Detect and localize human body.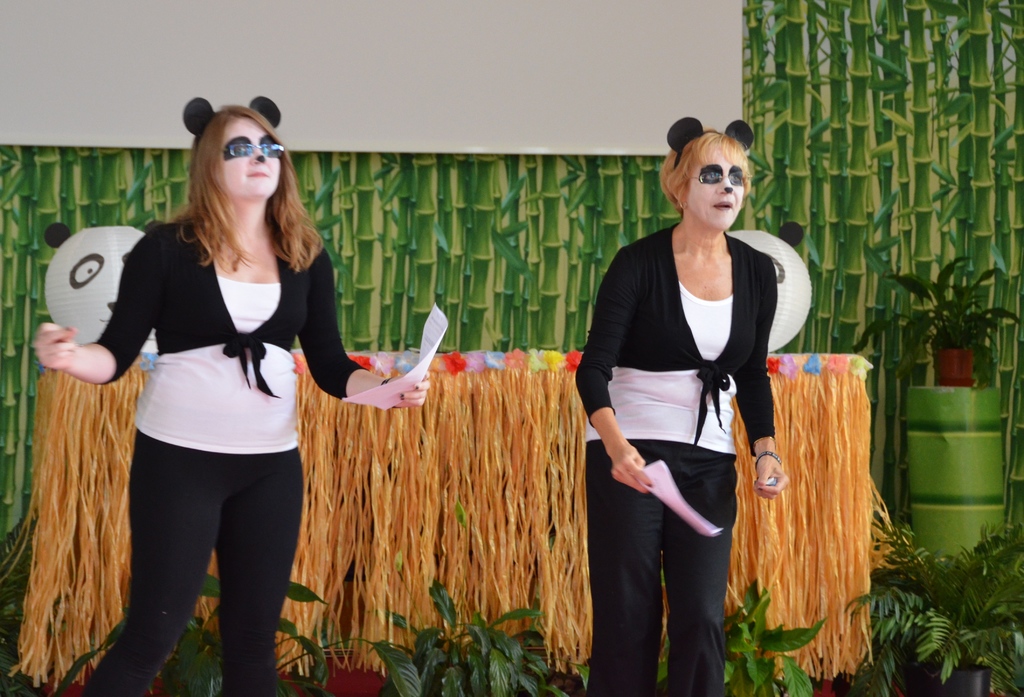
Localized at pyautogui.locateOnScreen(592, 117, 803, 540).
